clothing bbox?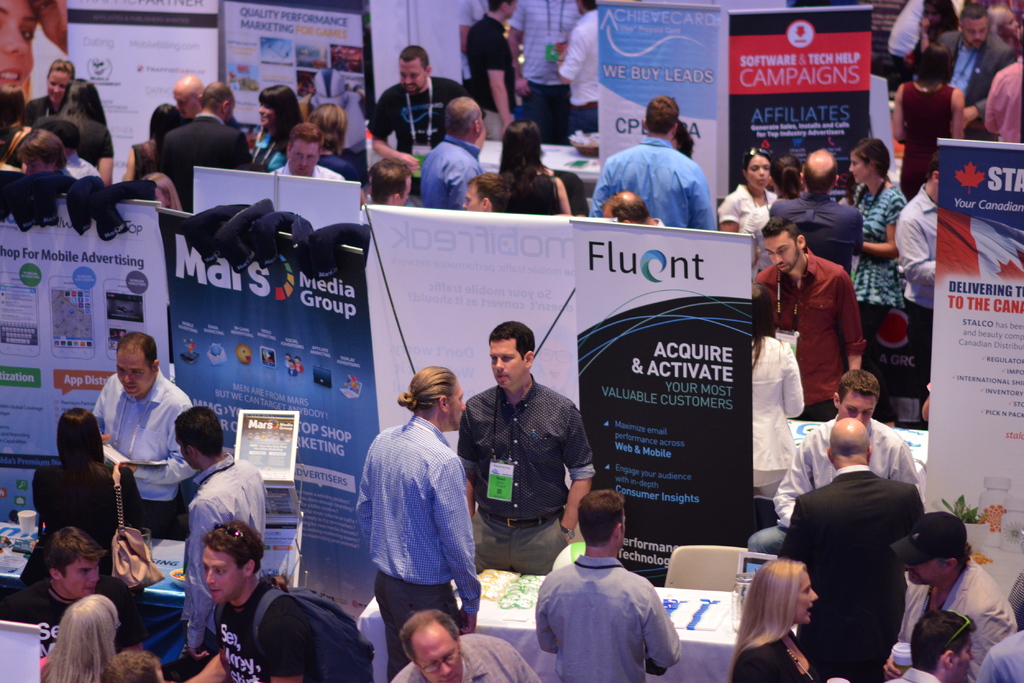
bbox=(532, 545, 690, 673)
